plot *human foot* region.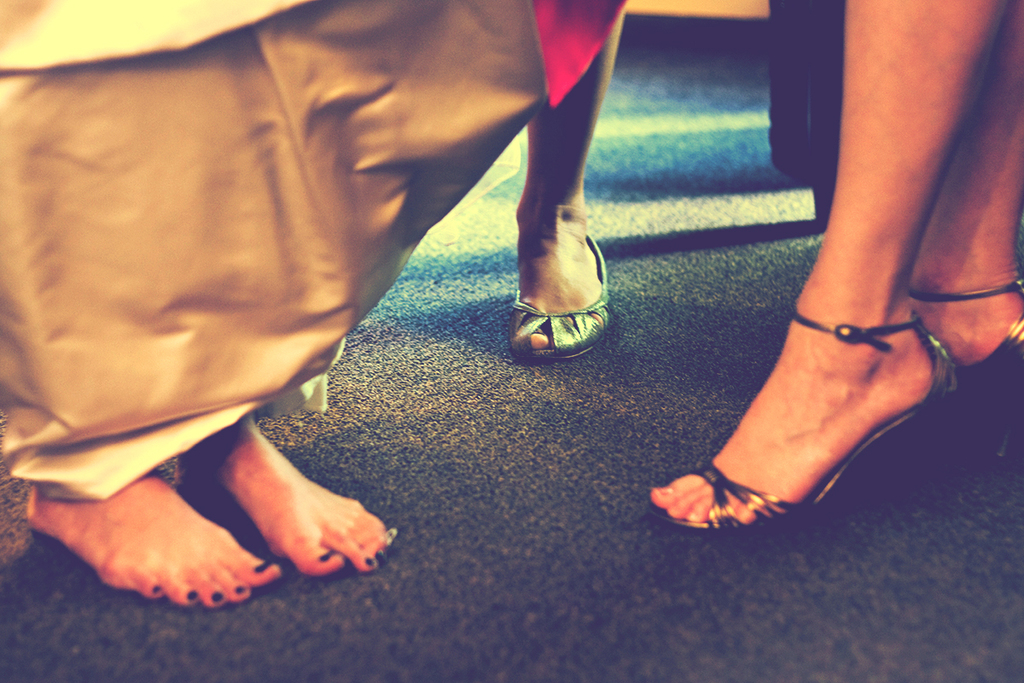
Plotted at {"left": 175, "top": 412, "right": 390, "bottom": 575}.
